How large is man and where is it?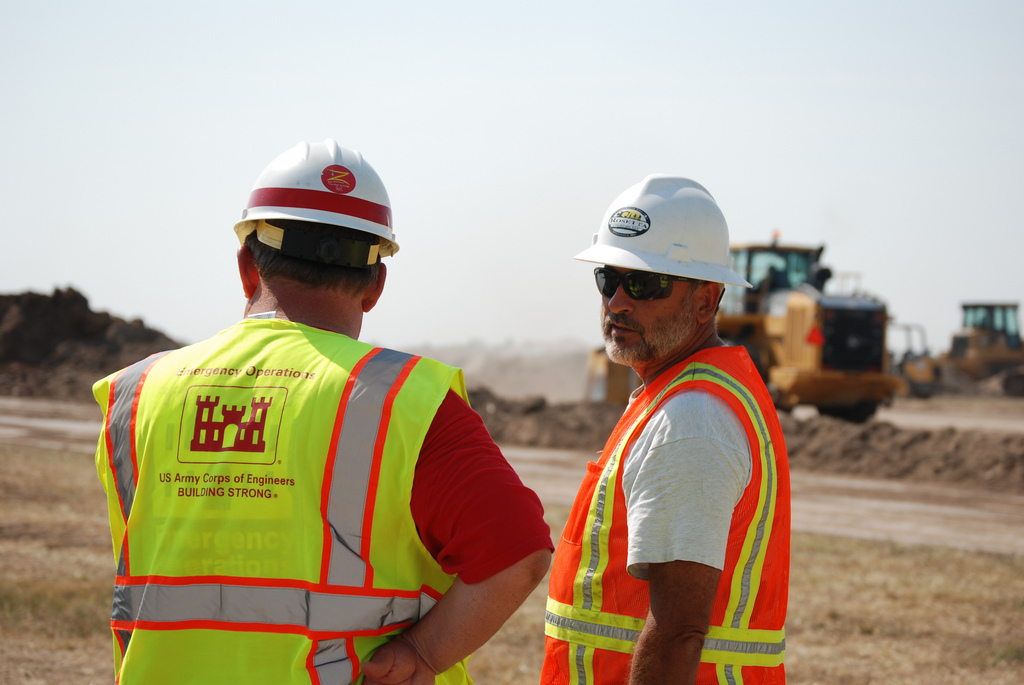
Bounding box: select_region(514, 168, 796, 684).
